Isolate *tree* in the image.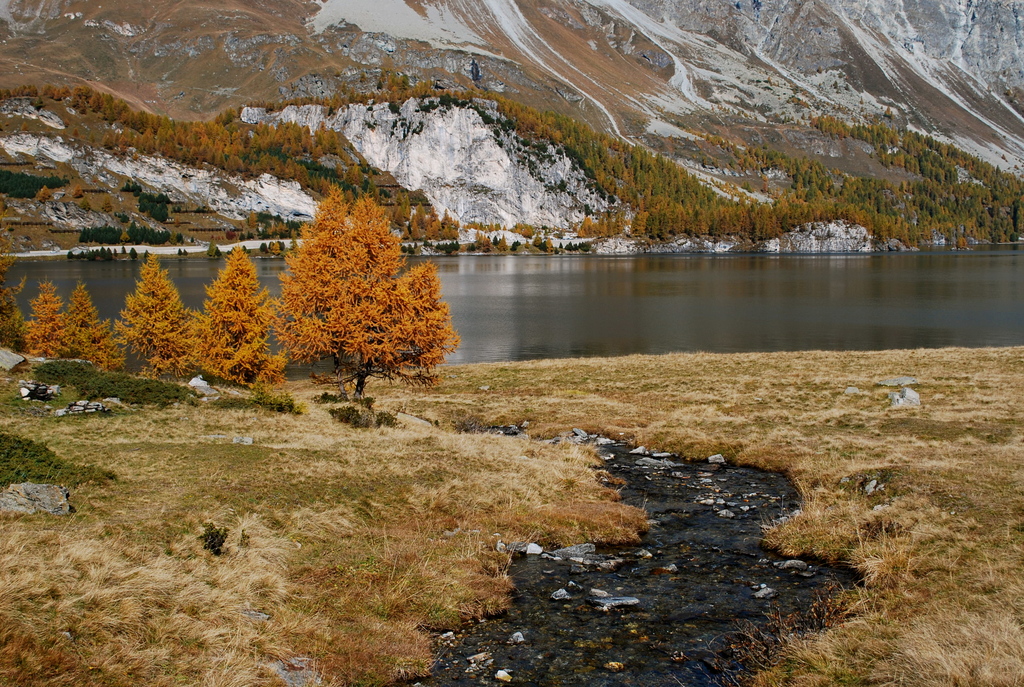
Isolated region: (x1=111, y1=250, x2=195, y2=383).
